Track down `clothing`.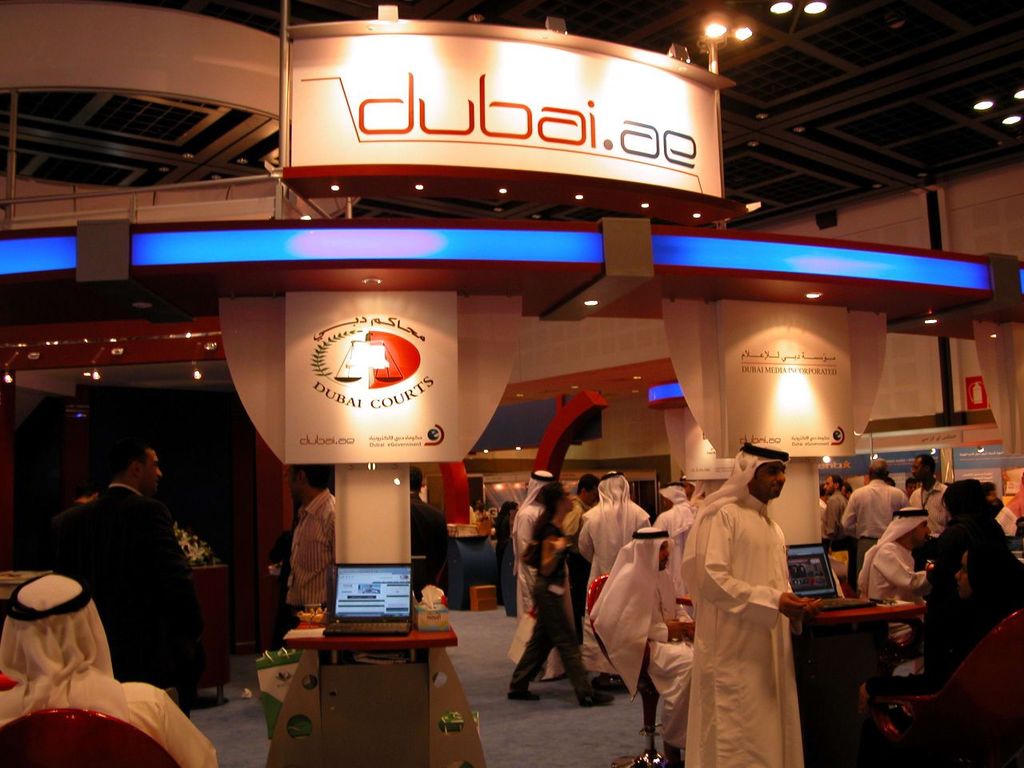
Tracked to <box>45,483,189,675</box>.
